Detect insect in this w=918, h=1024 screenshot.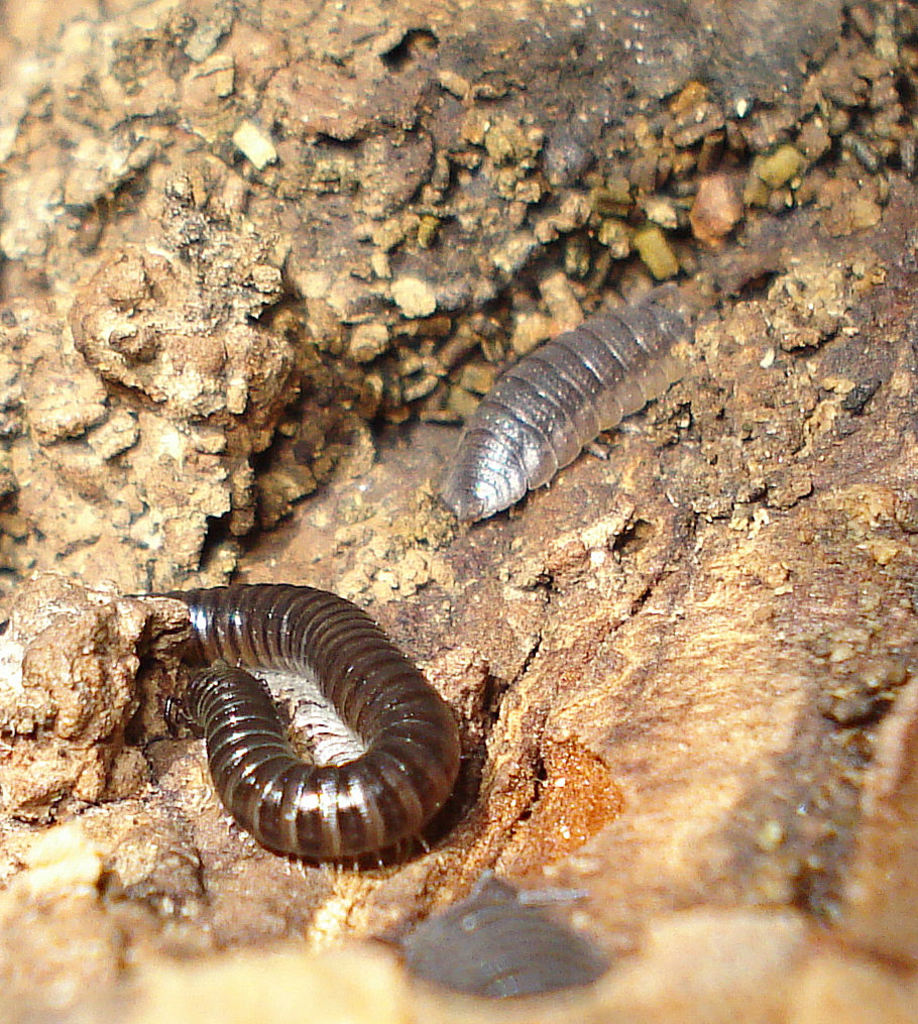
Detection: box(160, 580, 460, 881).
